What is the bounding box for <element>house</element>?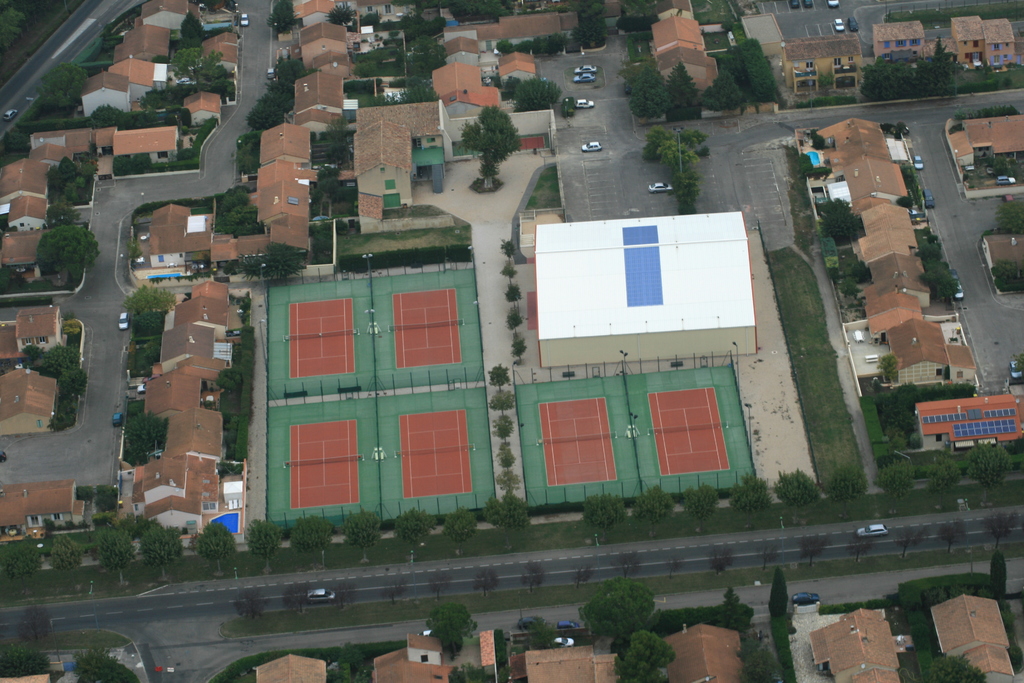
bbox(623, 614, 740, 682).
